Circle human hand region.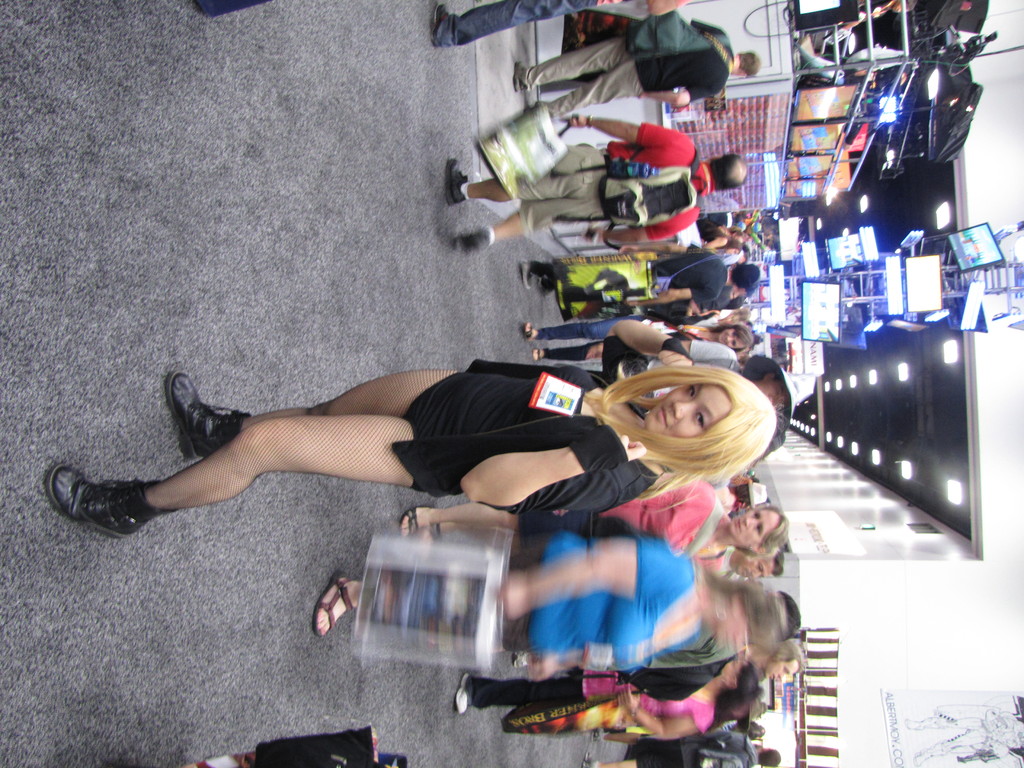
Region: BBox(571, 424, 649, 475).
